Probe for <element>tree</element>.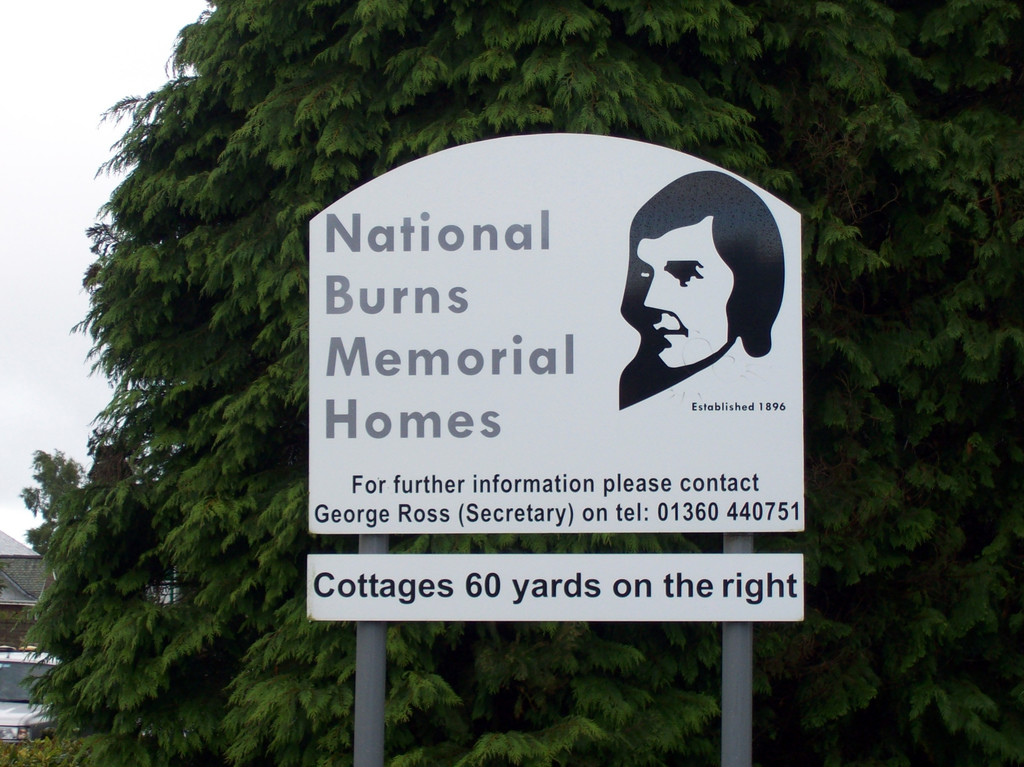
Probe result: [x1=8, y1=1, x2=1023, y2=766].
